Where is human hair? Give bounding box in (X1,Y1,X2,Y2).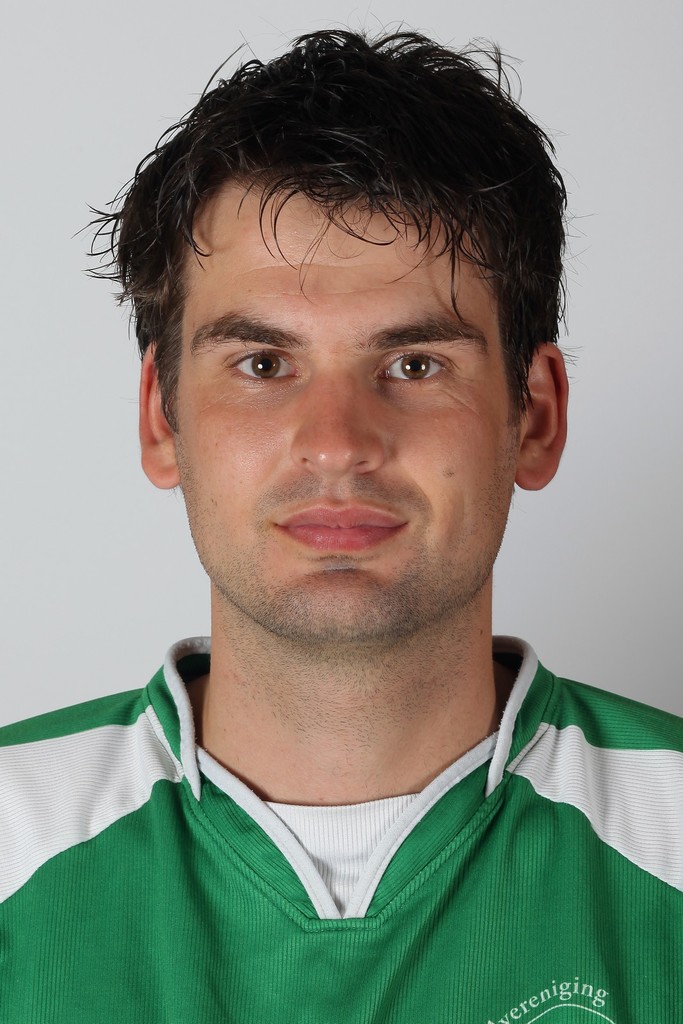
(79,20,584,442).
